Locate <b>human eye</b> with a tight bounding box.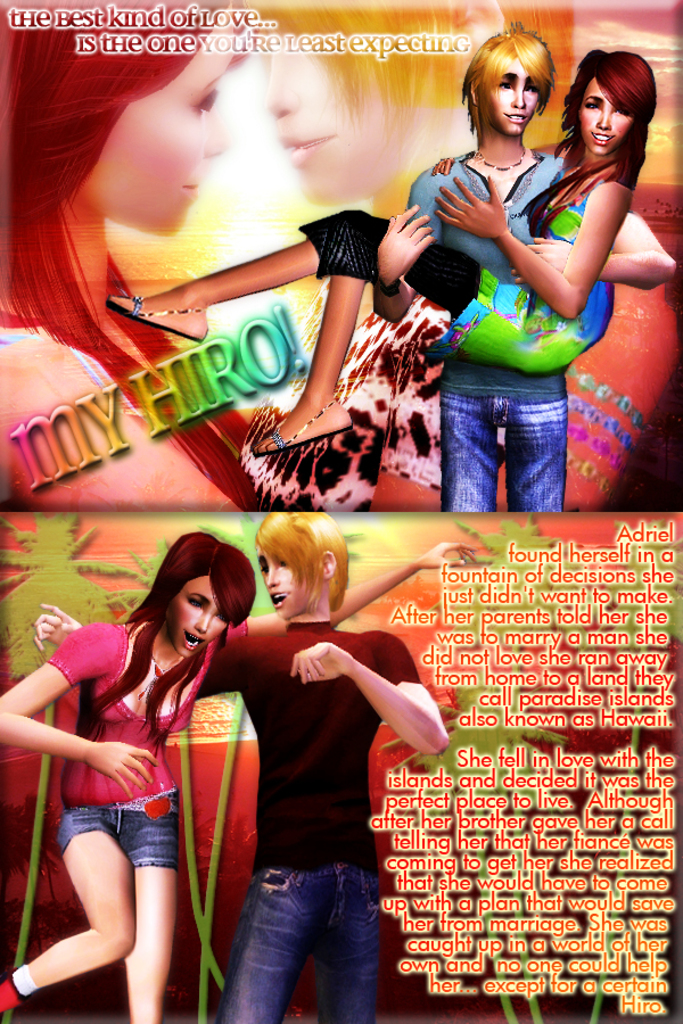
213, 610, 229, 625.
